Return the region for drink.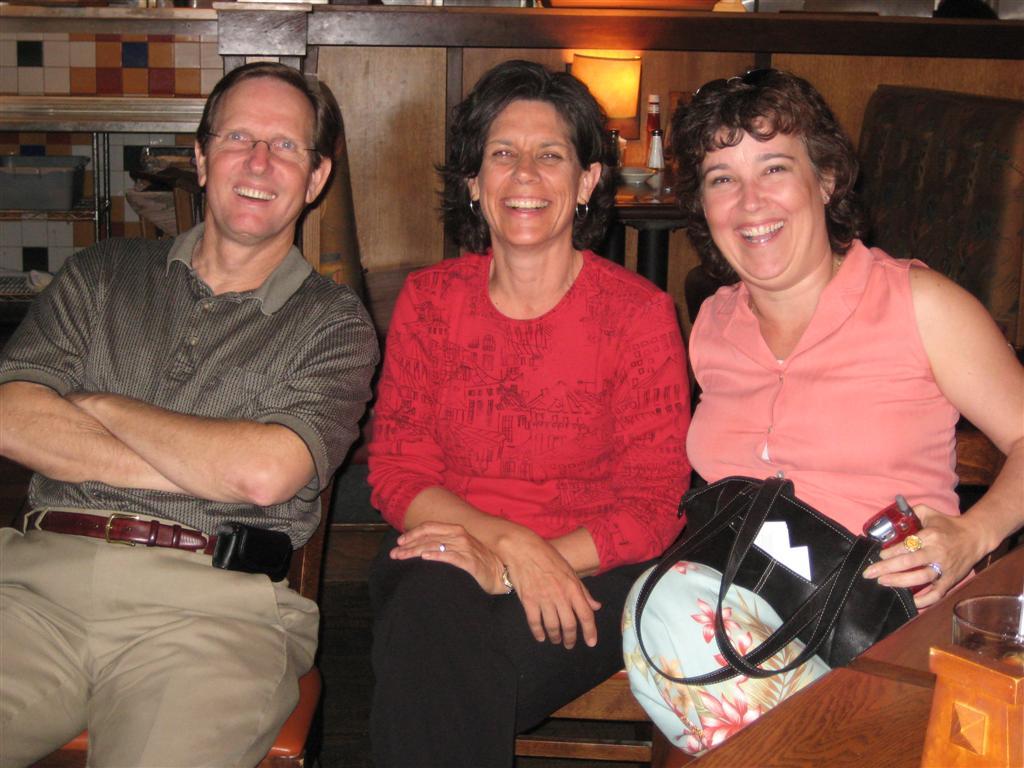
bbox(966, 624, 1023, 667).
